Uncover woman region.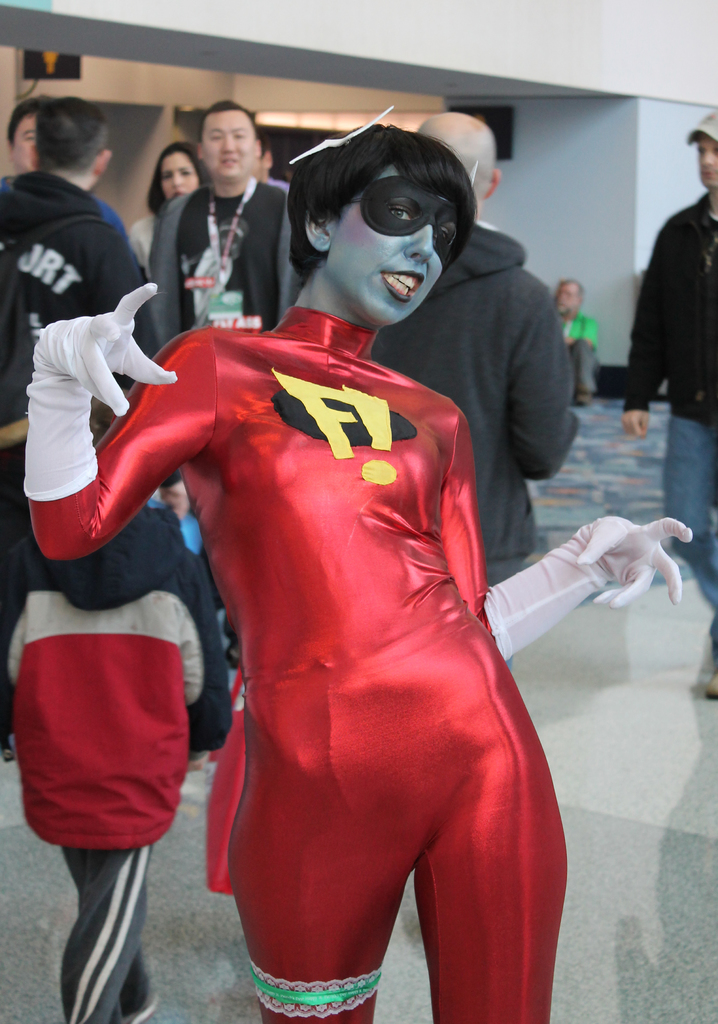
Uncovered: BBox(124, 145, 206, 286).
